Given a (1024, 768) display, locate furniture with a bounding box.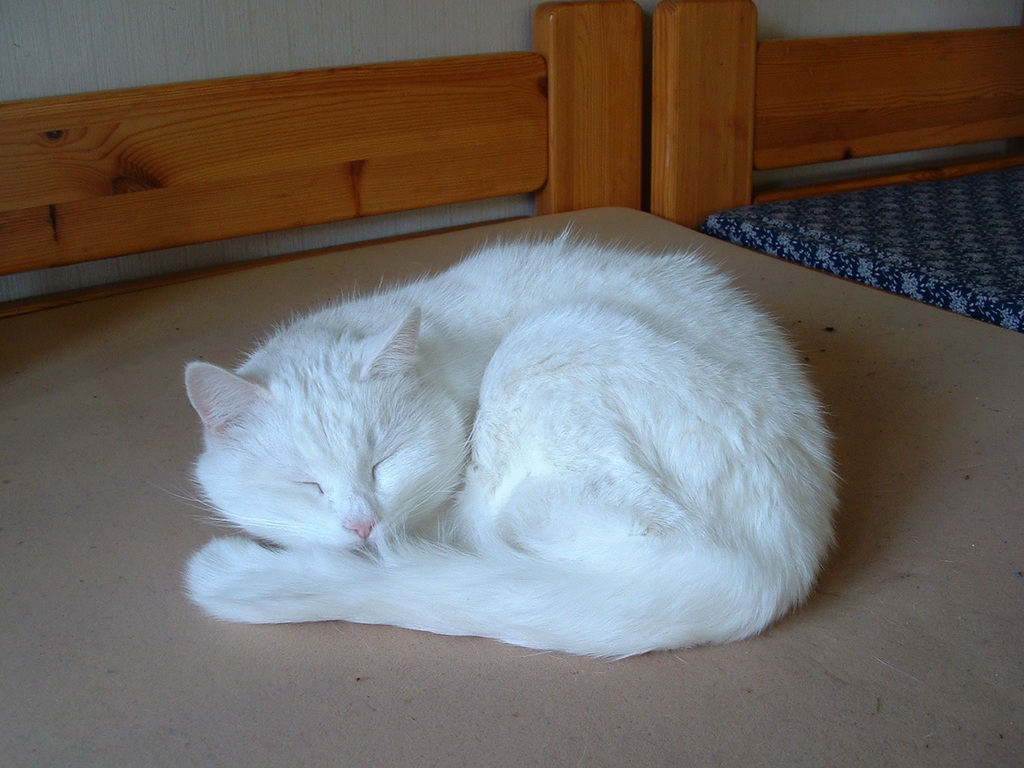
Located: <region>0, 0, 1023, 767</region>.
